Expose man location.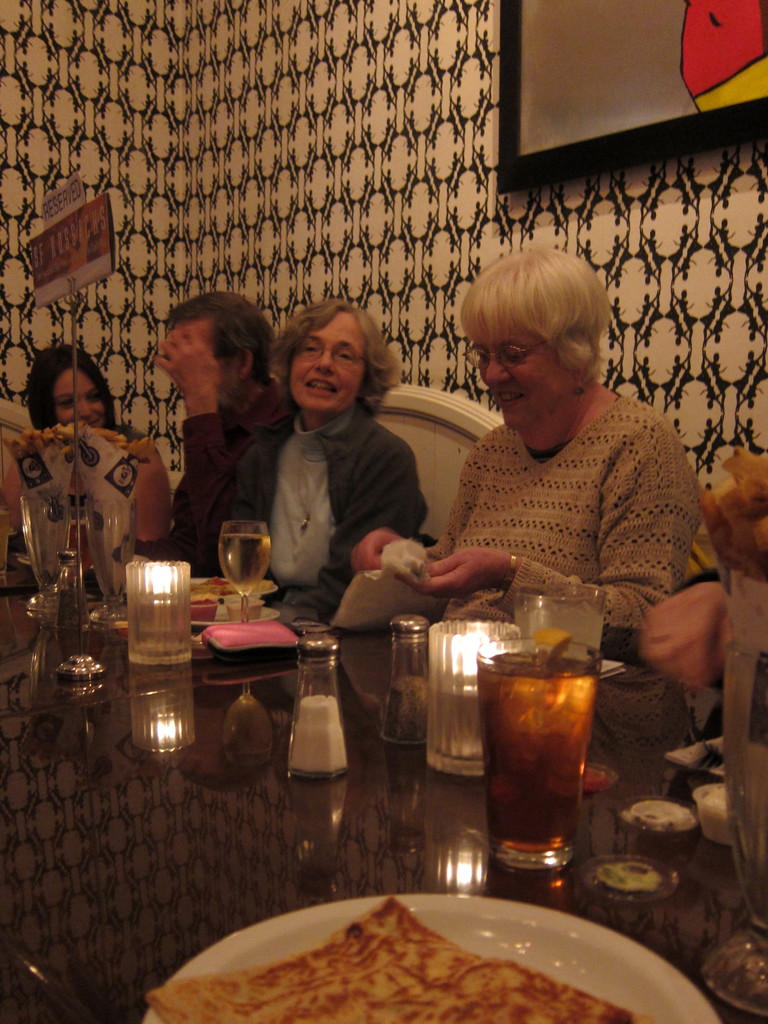
Exposed at bbox=[136, 286, 286, 574].
